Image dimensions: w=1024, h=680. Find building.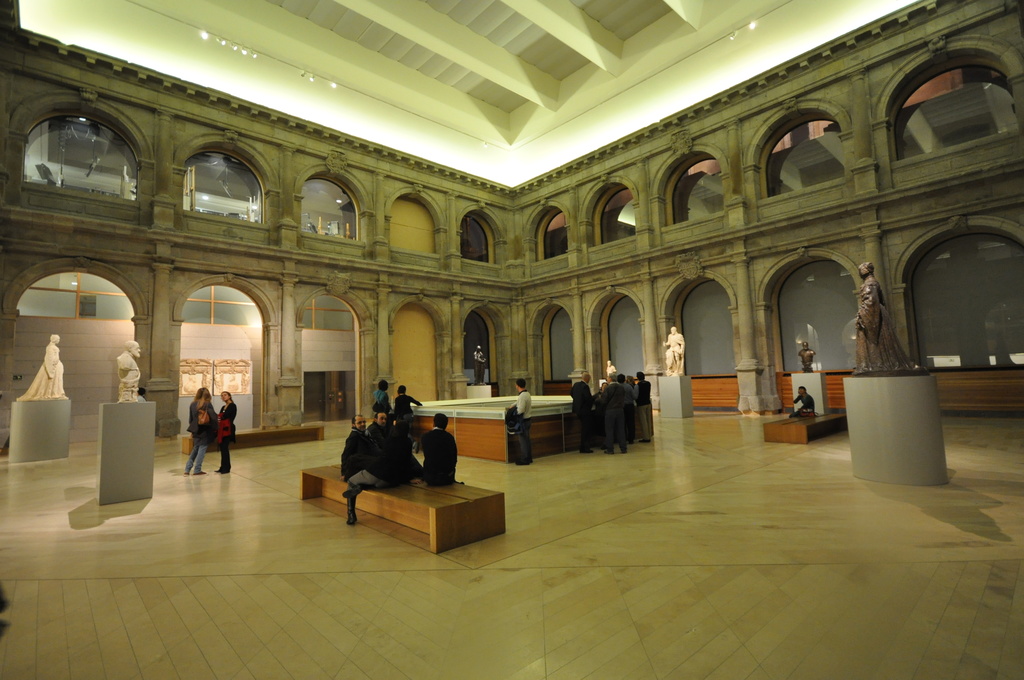
pyautogui.locateOnScreen(1, 0, 1023, 676).
